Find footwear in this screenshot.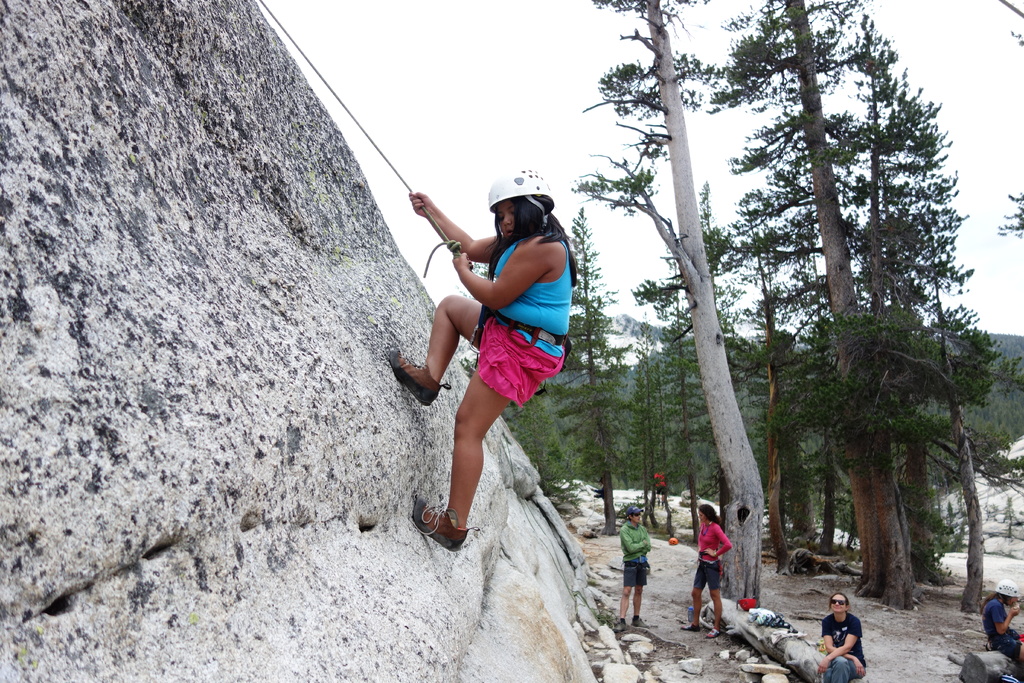
The bounding box for footwear is BBox(703, 628, 719, 639).
